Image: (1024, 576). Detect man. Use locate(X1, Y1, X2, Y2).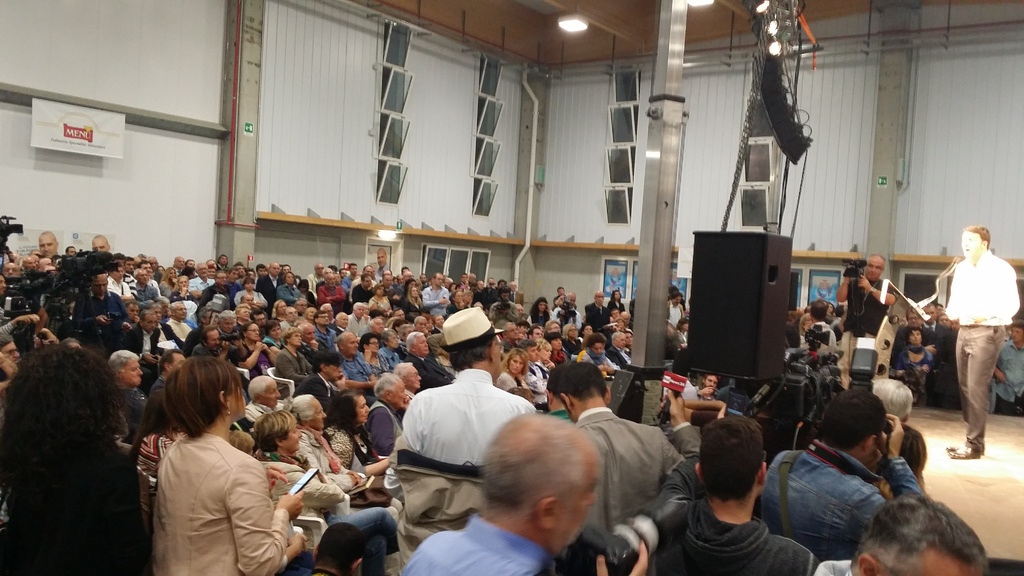
locate(830, 257, 900, 343).
